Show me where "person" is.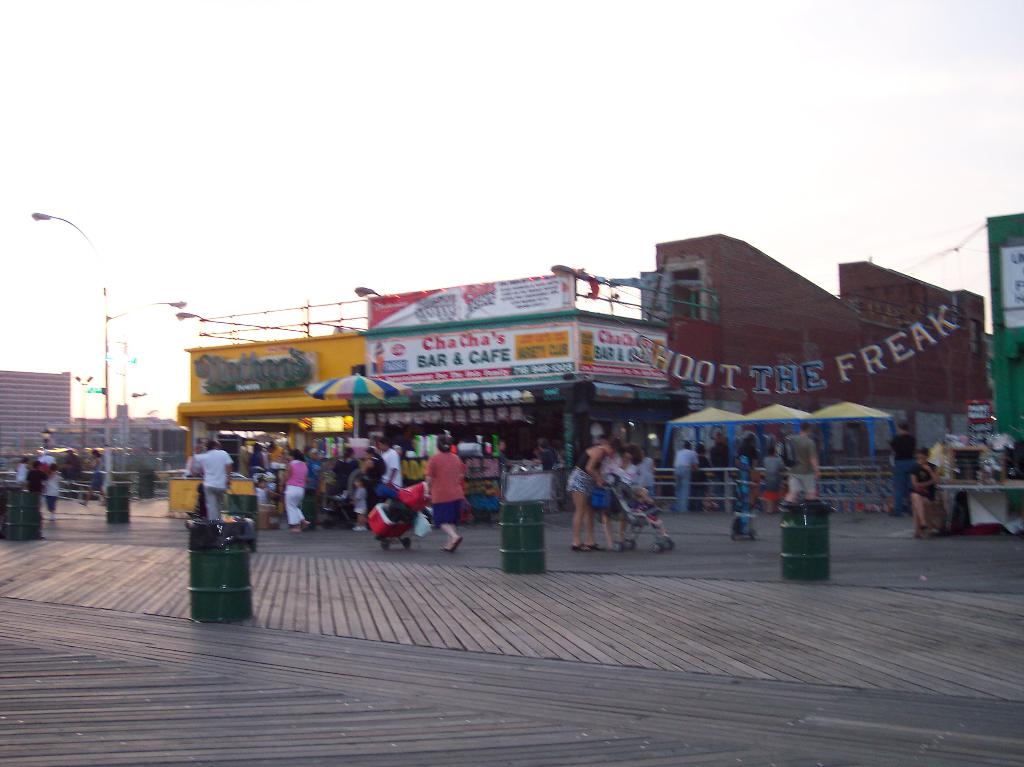
"person" is at <bbox>902, 444, 941, 540</bbox>.
